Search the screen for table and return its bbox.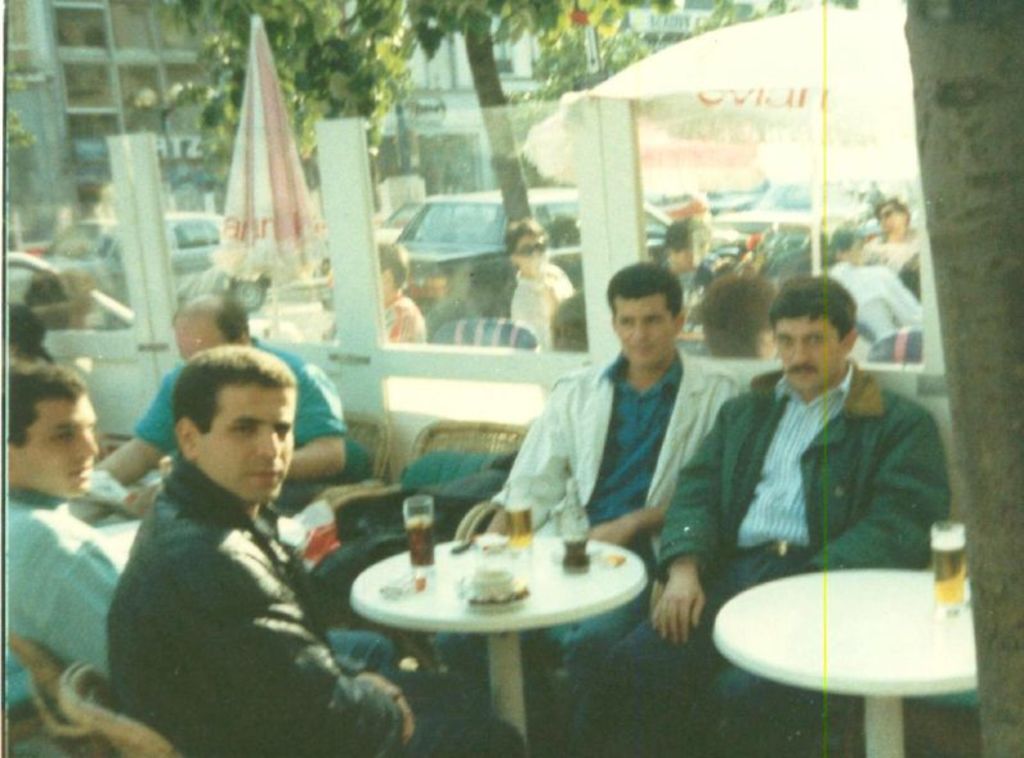
Found: rect(707, 565, 977, 757).
